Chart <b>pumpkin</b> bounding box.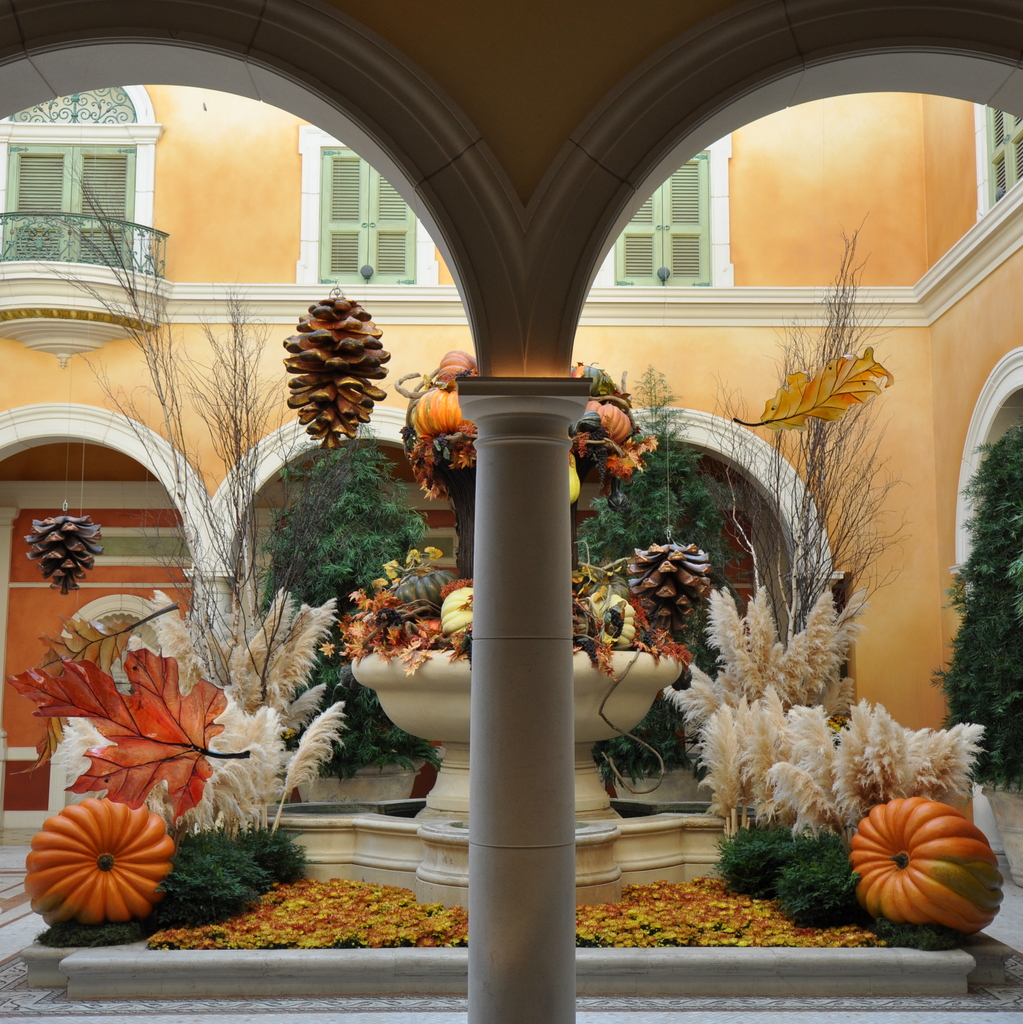
Charted: Rect(435, 350, 476, 383).
